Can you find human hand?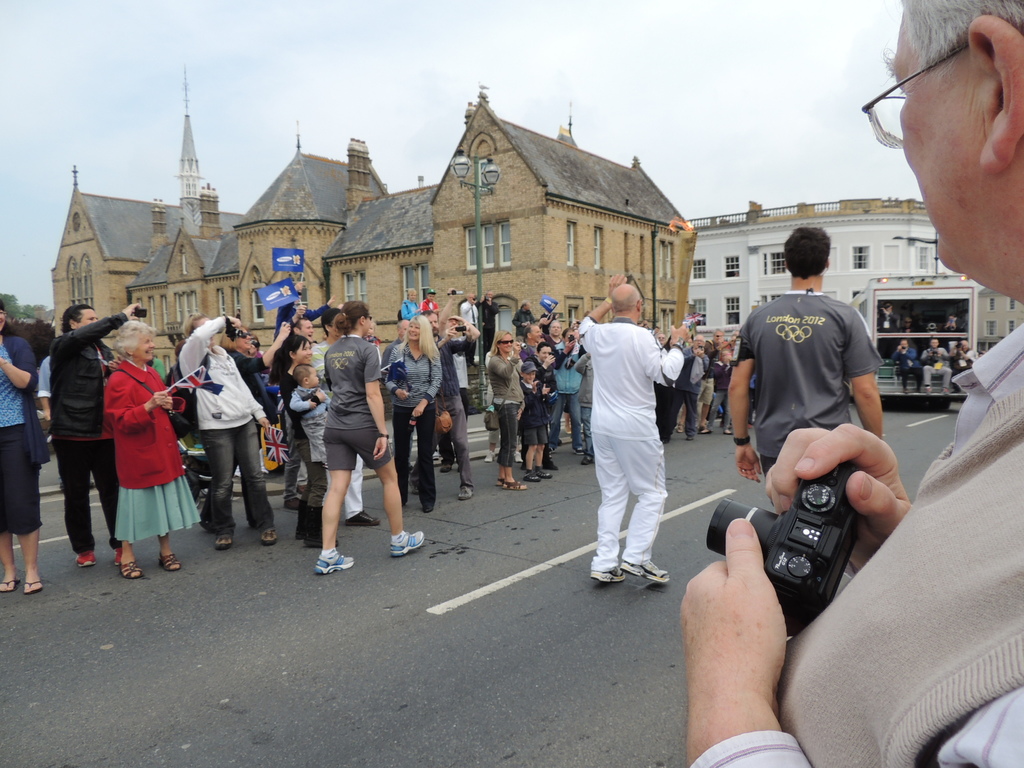
Yes, bounding box: Rect(123, 303, 143, 320).
